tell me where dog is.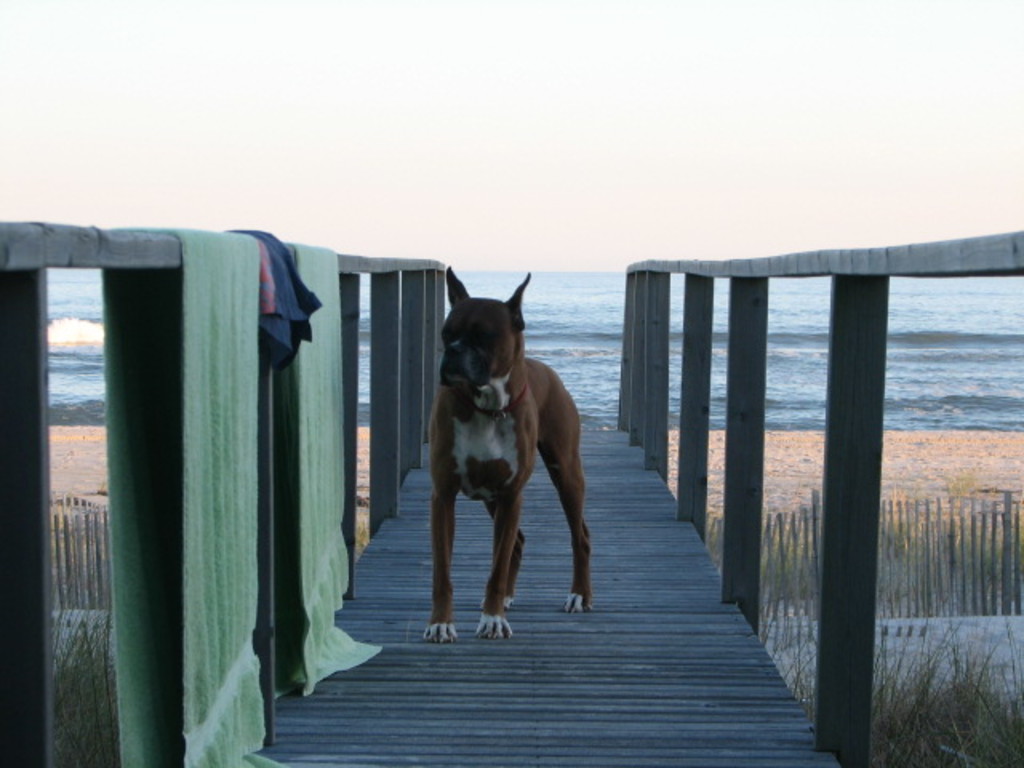
dog is at box=[418, 262, 595, 648].
